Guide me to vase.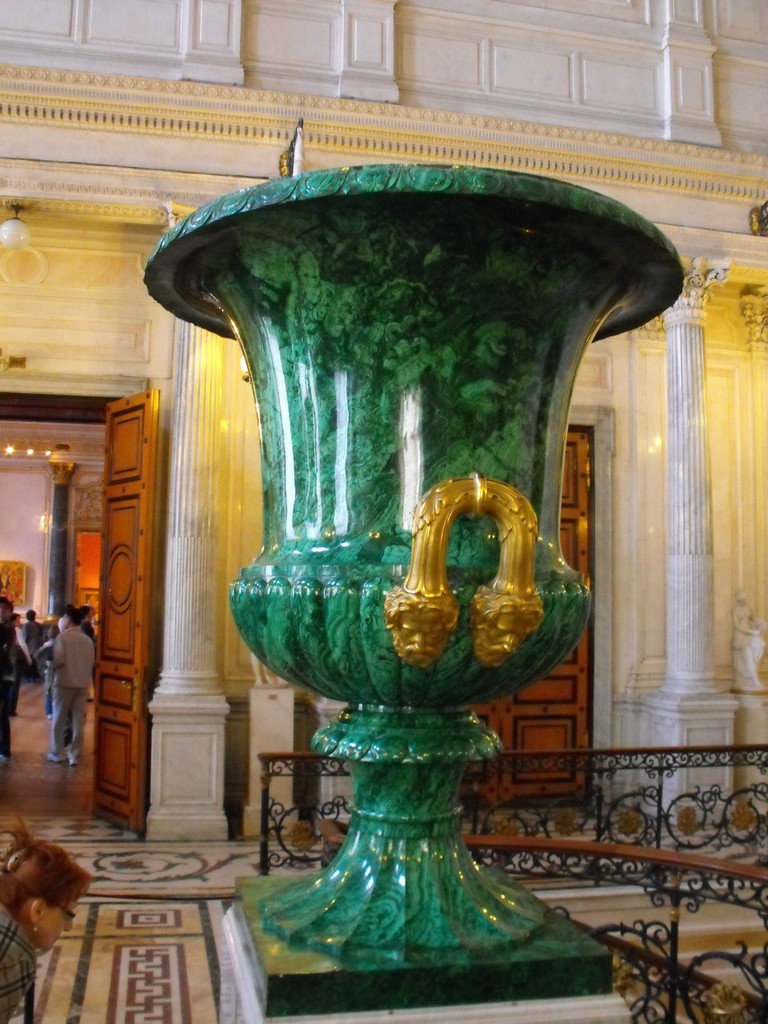
Guidance: bbox=(138, 159, 684, 965).
